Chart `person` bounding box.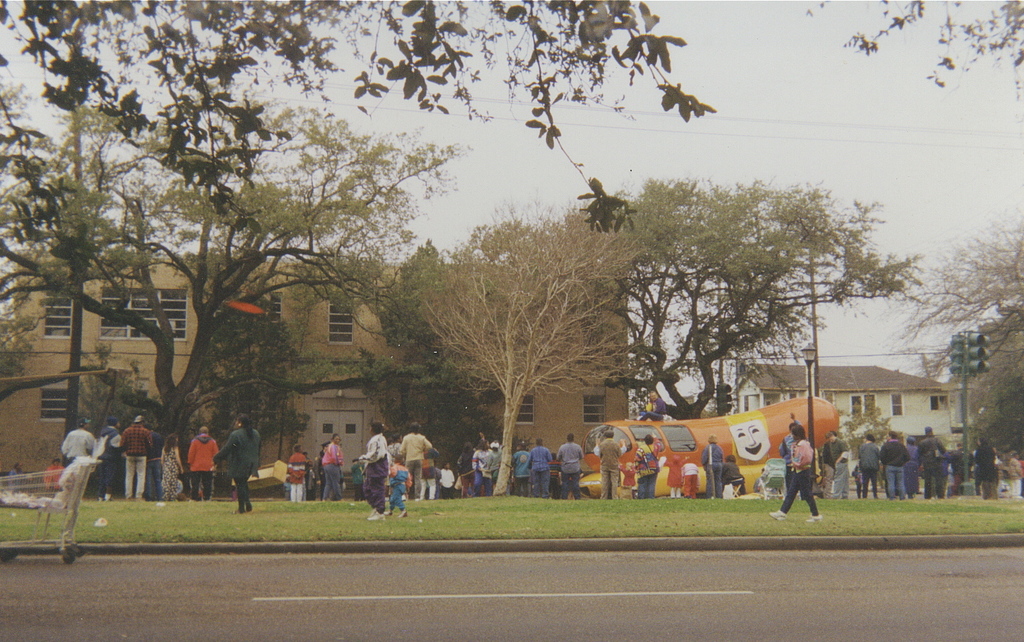
Charted: 320:434:342:499.
